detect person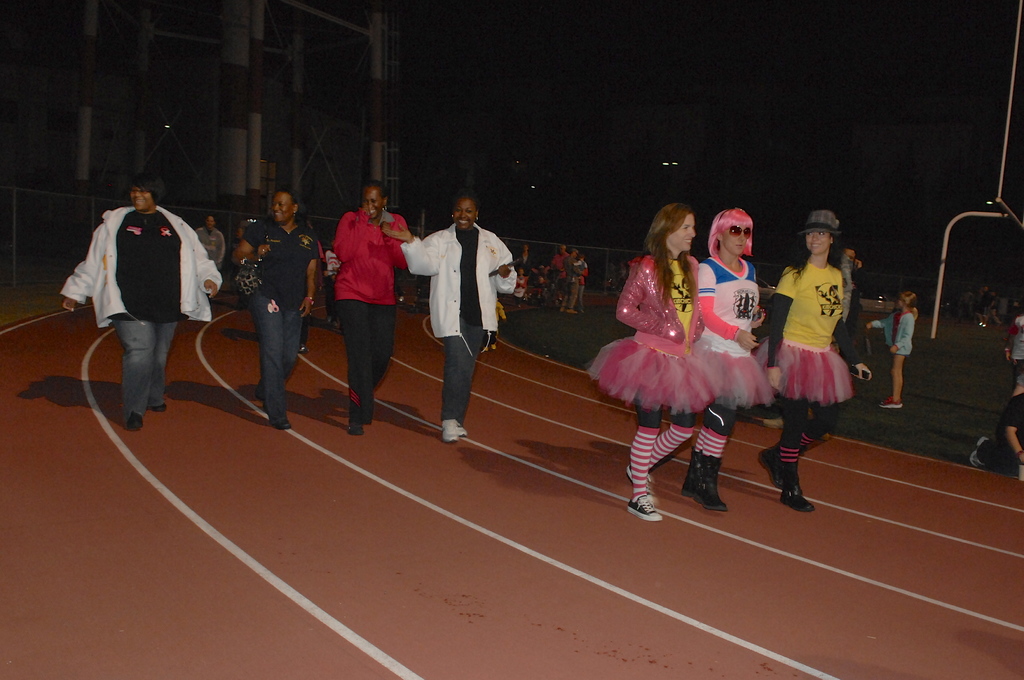
(760,201,871,503)
